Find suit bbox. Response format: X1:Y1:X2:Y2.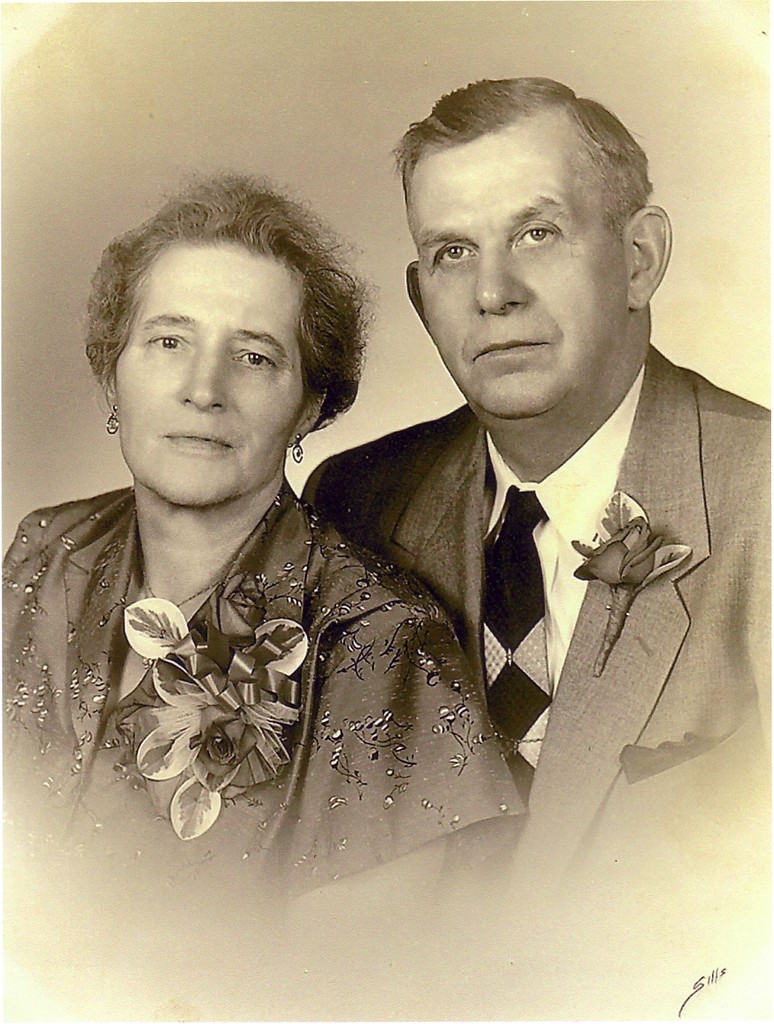
307:299:773:816.
